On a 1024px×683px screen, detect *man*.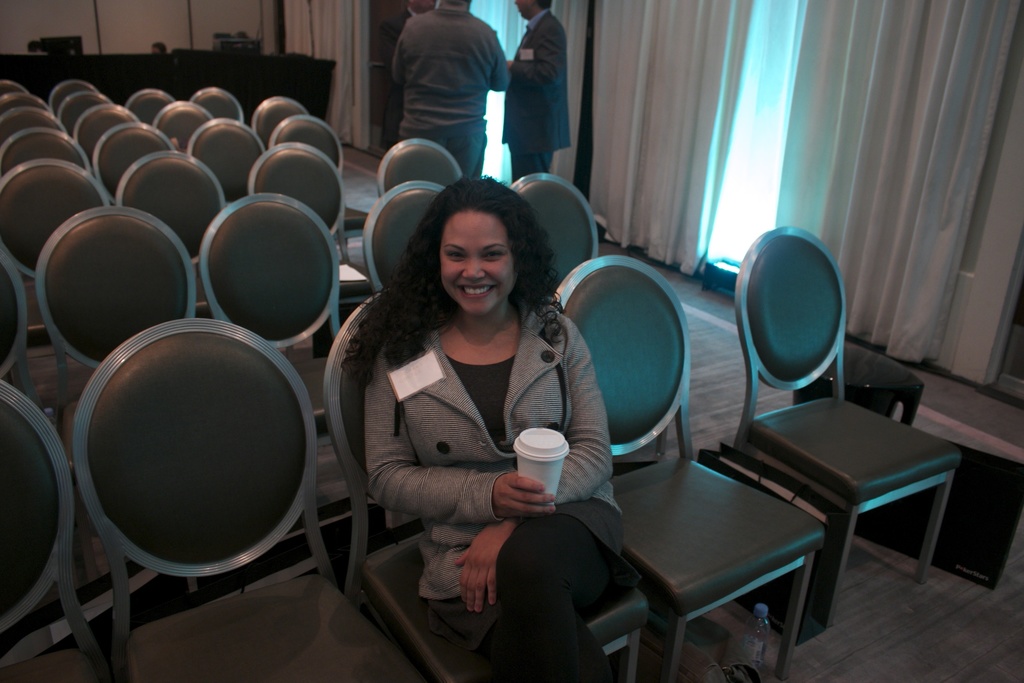
x1=390 y1=0 x2=509 y2=172.
